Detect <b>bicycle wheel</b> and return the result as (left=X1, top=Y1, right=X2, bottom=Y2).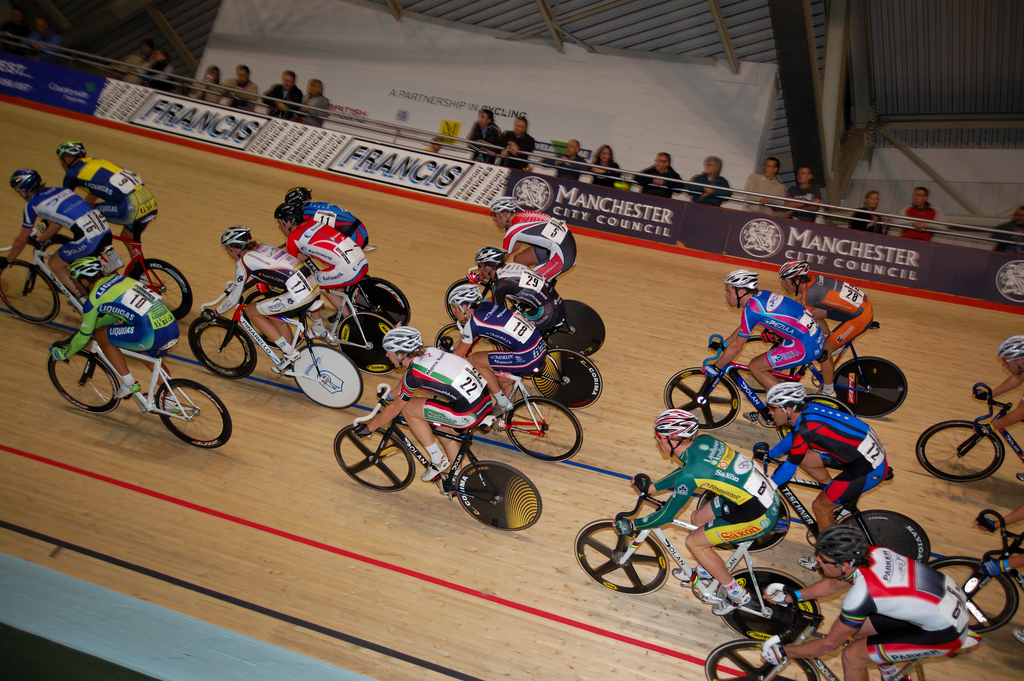
(left=540, top=299, right=607, bottom=356).
